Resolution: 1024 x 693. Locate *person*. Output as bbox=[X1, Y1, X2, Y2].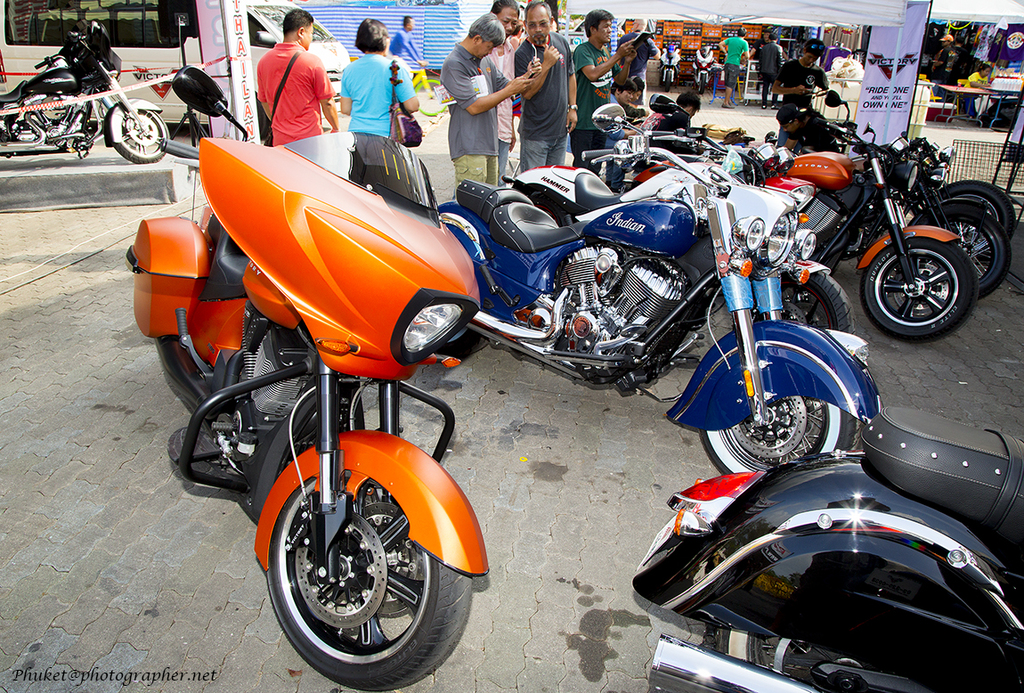
bbox=[390, 19, 423, 65].
